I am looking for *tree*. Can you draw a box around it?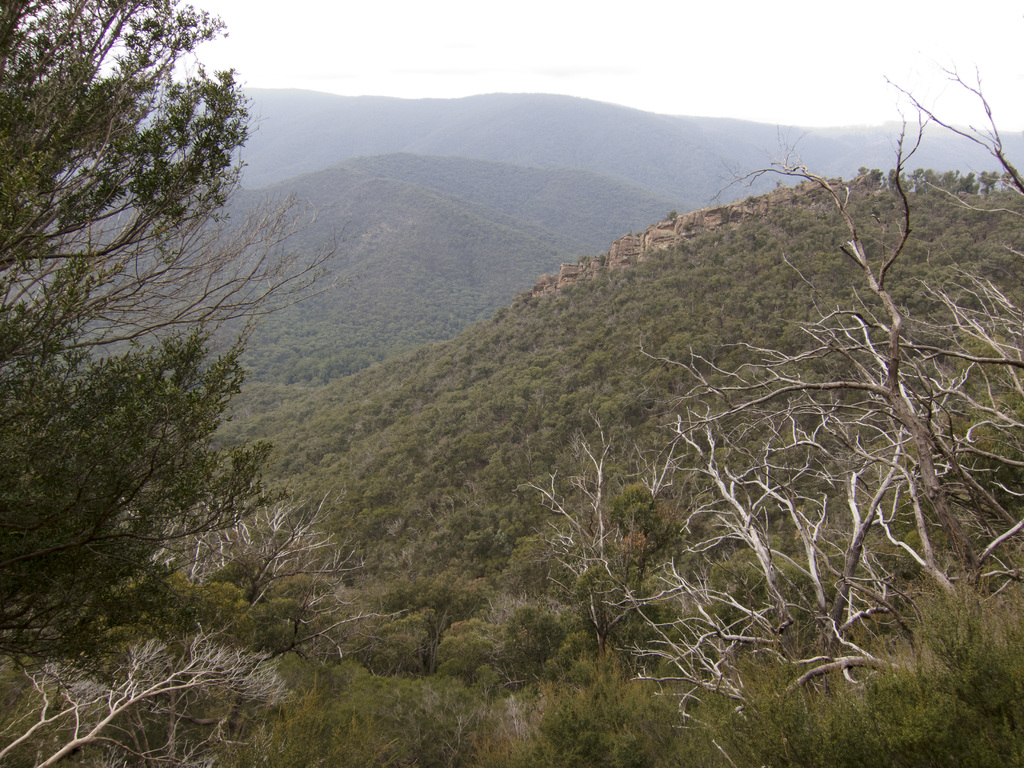
Sure, the bounding box is bbox=(510, 47, 1023, 767).
